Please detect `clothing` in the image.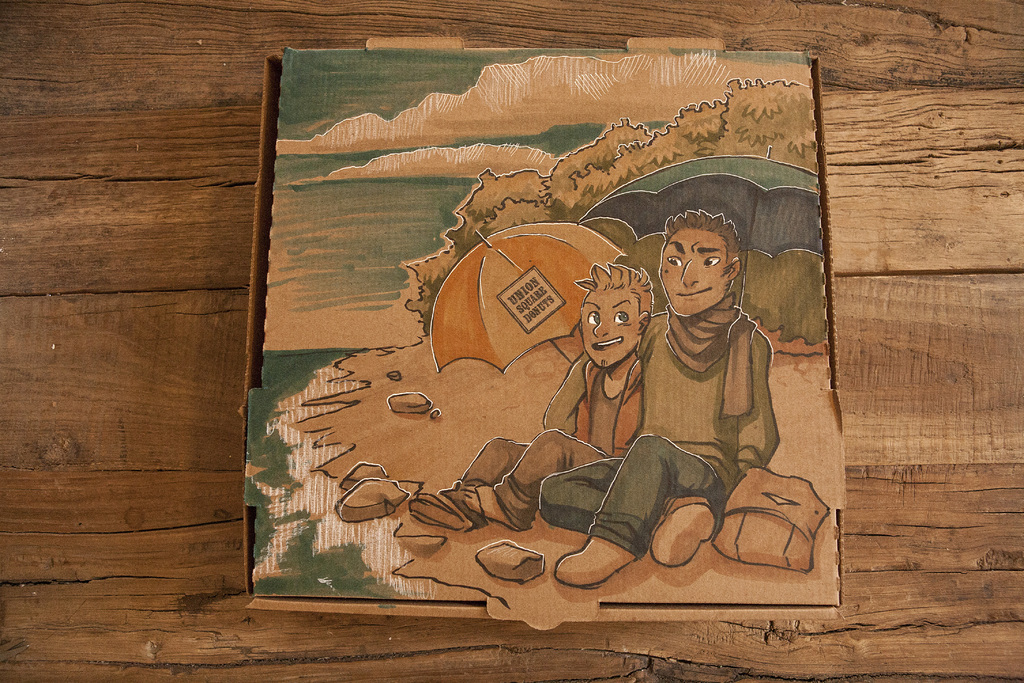
left=564, top=228, right=798, bottom=504.
